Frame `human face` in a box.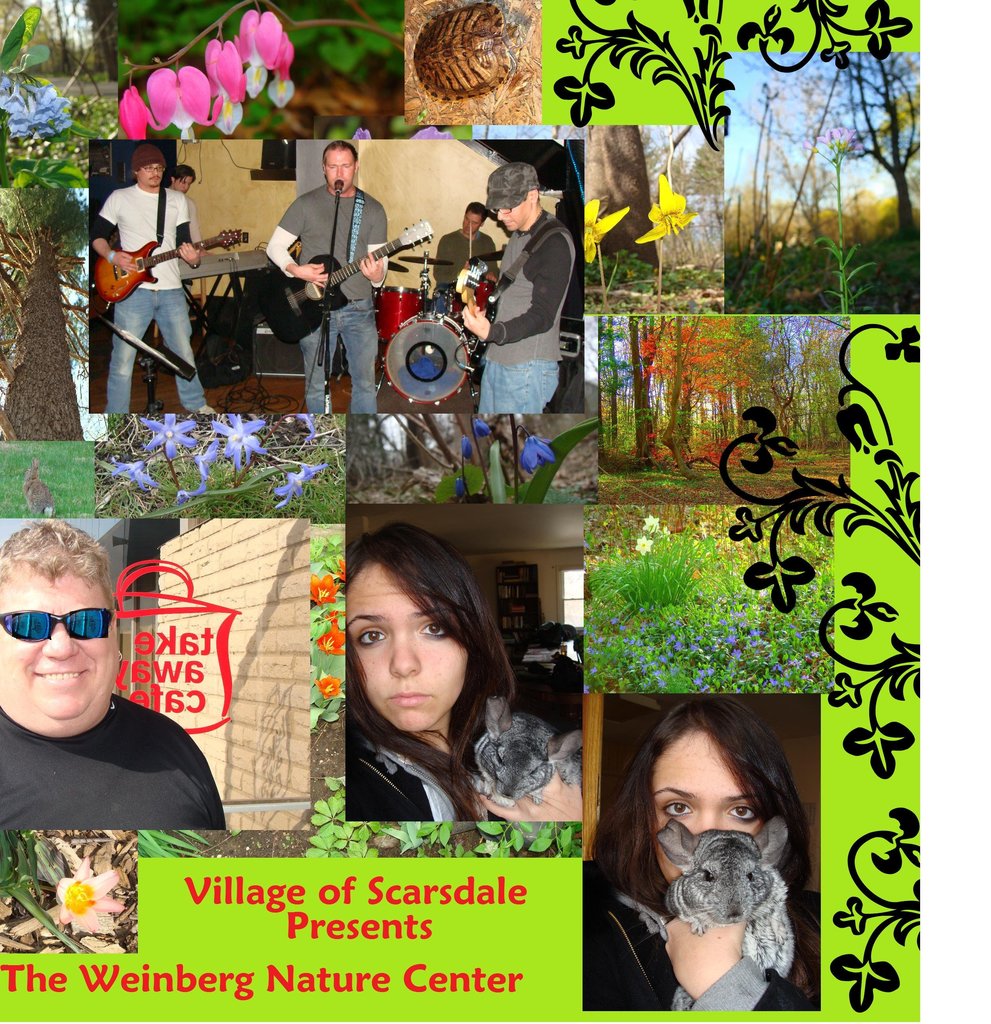
bbox=[138, 167, 164, 187].
